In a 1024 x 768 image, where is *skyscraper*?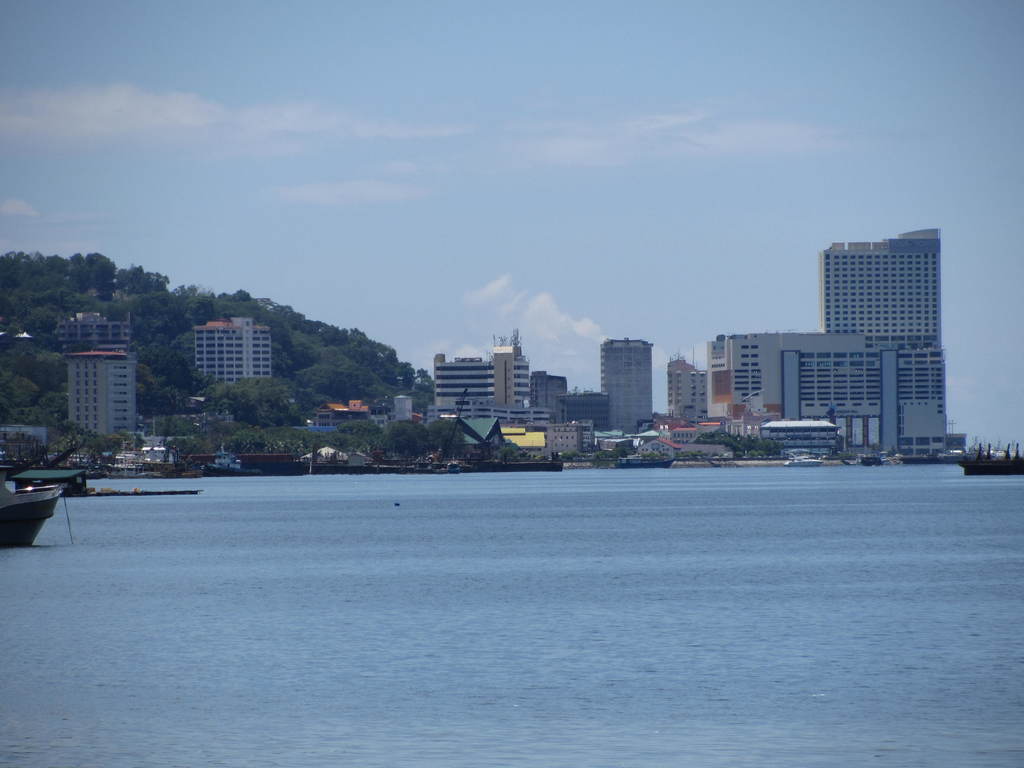
bbox(817, 227, 941, 339).
